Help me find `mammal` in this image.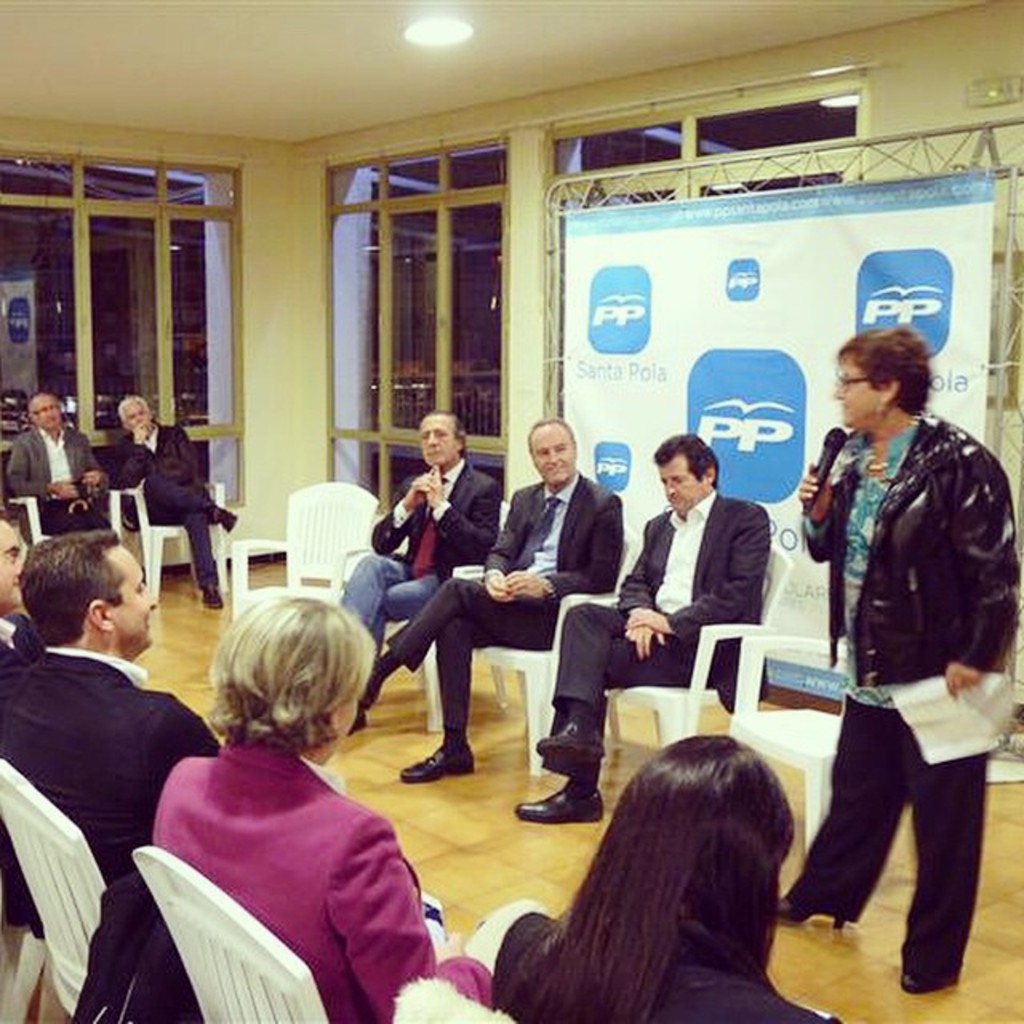
Found it: [150, 587, 536, 1022].
